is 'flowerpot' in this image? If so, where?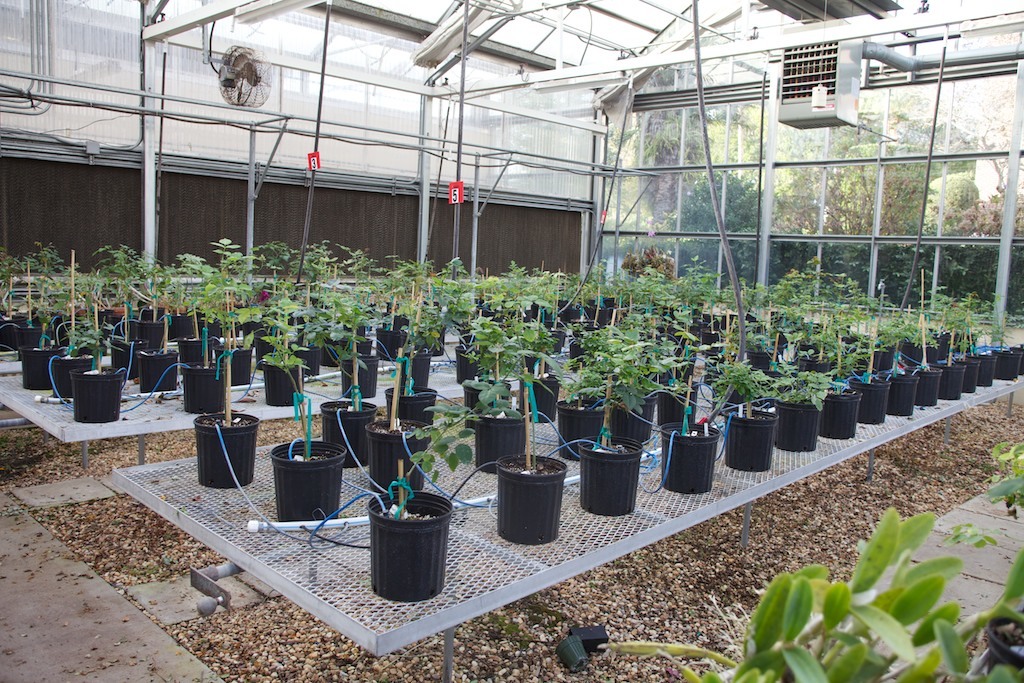
Yes, at bbox=(179, 358, 233, 413).
